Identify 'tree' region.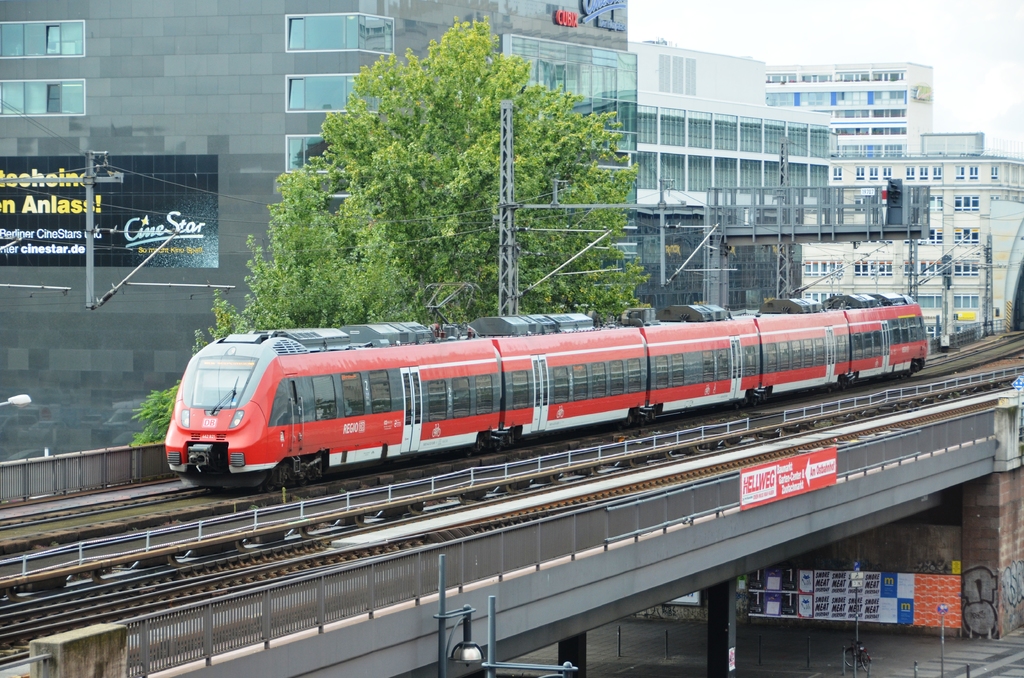
Region: bbox=(209, 4, 653, 336).
